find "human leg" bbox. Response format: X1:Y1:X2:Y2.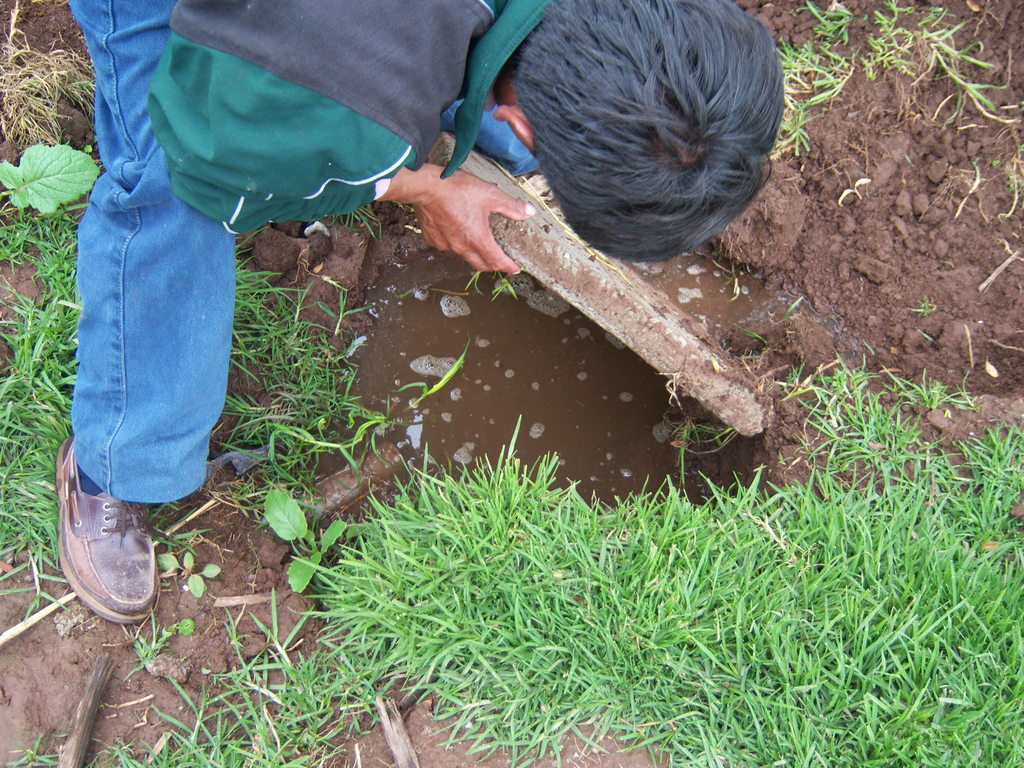
58:0:239:628.
